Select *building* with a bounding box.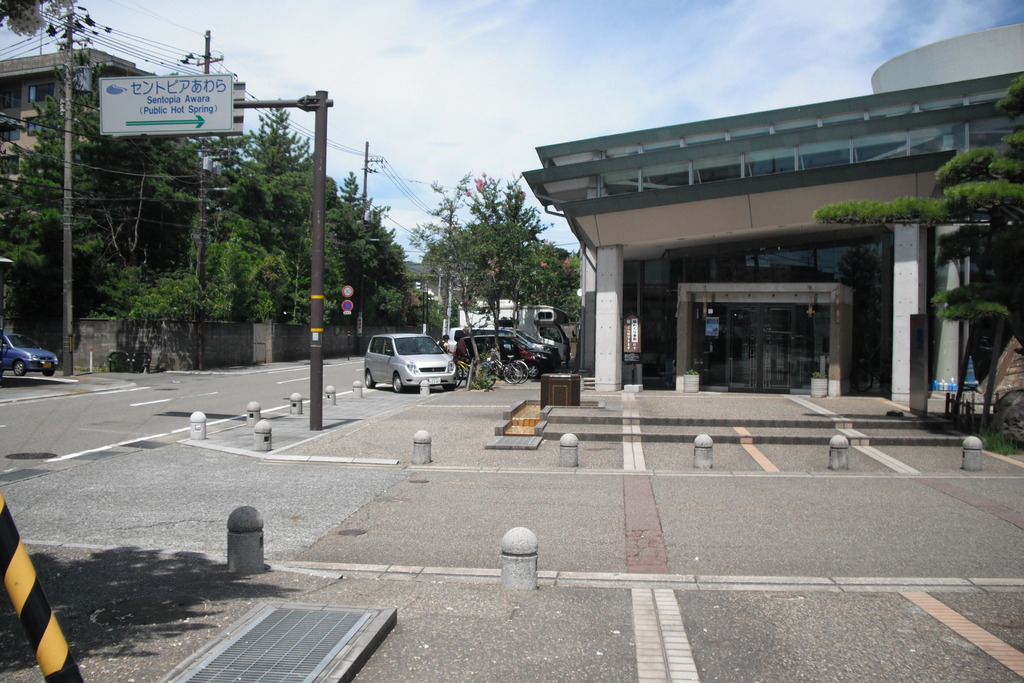
select_region(402, 259, 490, 335).
